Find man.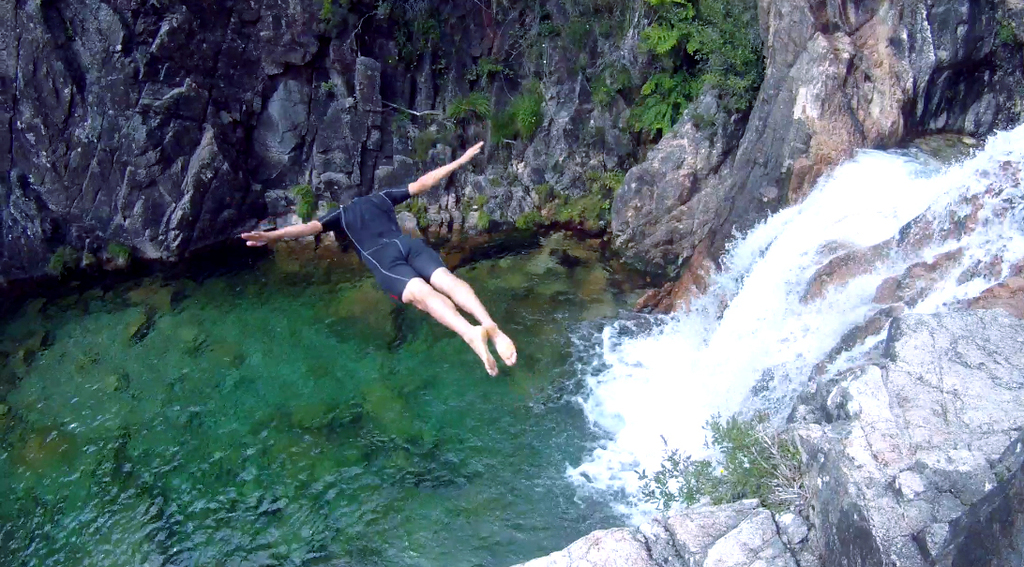
<region>236, 137, 517, 376</region>.
